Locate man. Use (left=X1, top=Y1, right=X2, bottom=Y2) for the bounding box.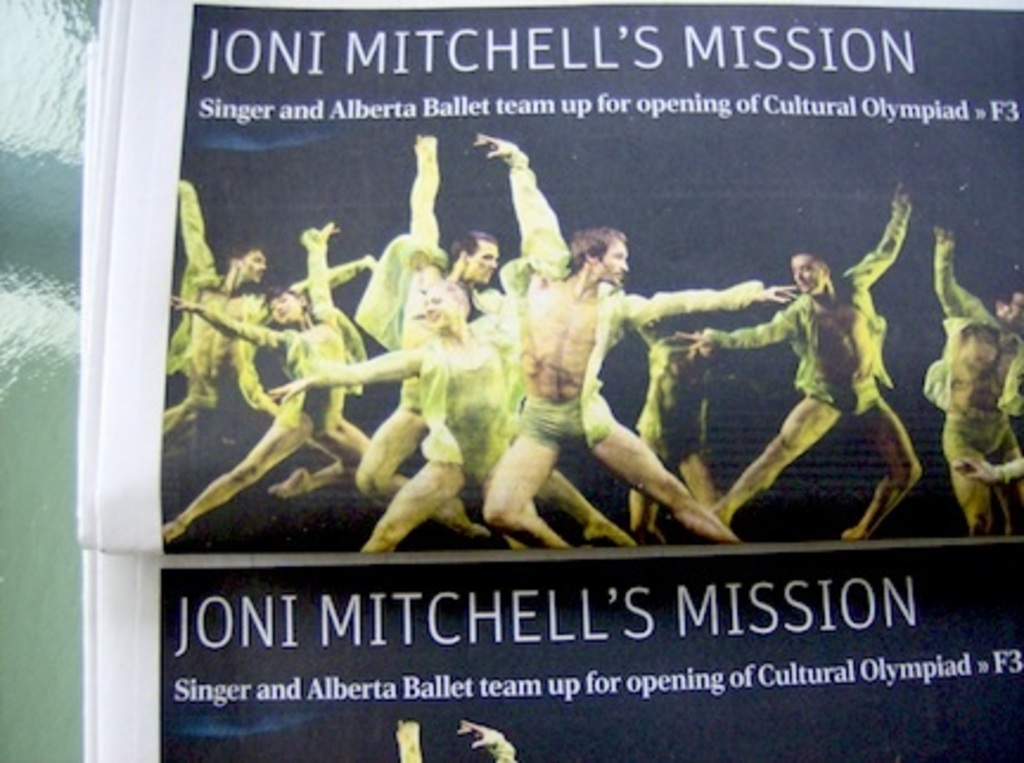
(left=922, top=213, right=1022, bottom=540).
